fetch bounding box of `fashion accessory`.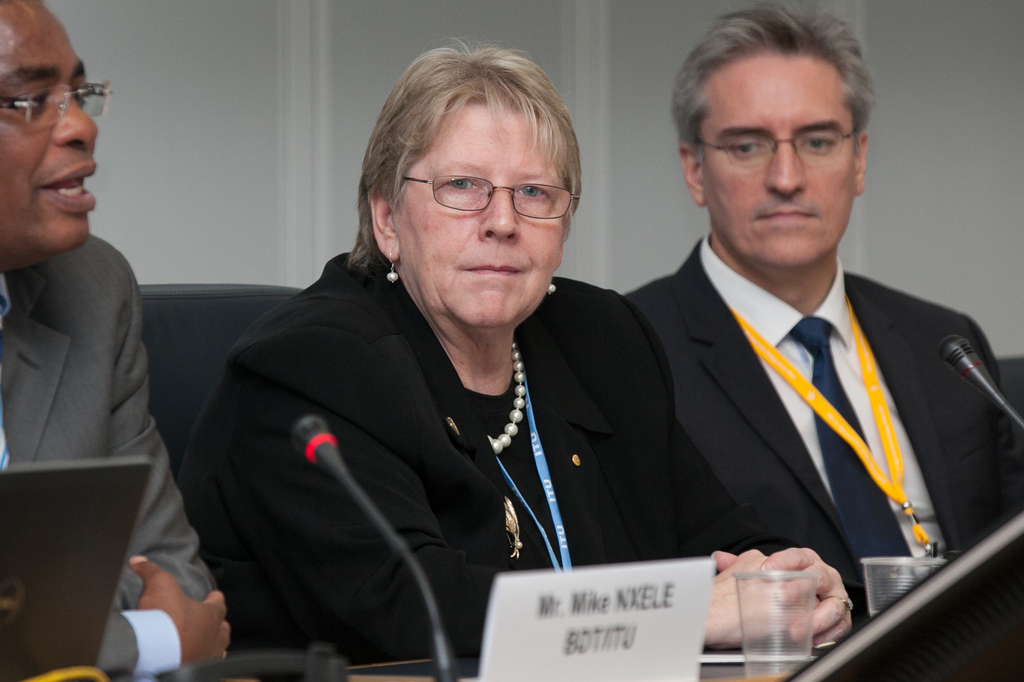
Bbox: [548,282,555,294].
